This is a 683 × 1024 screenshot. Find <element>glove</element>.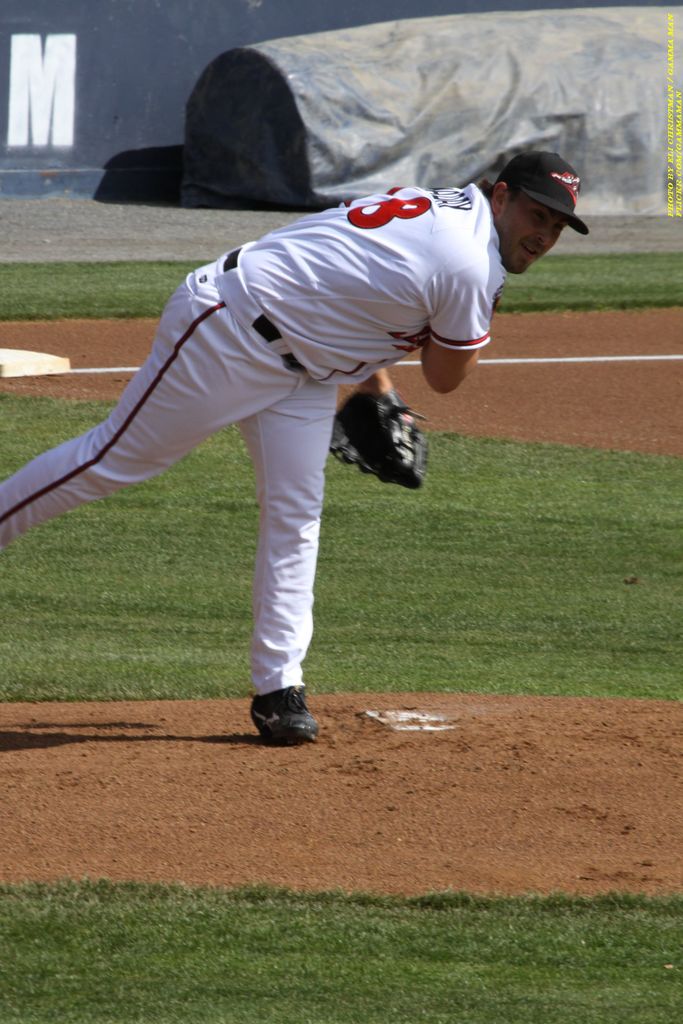
Bounding box: x1=329 y1=388 x2=429 y2=488.
